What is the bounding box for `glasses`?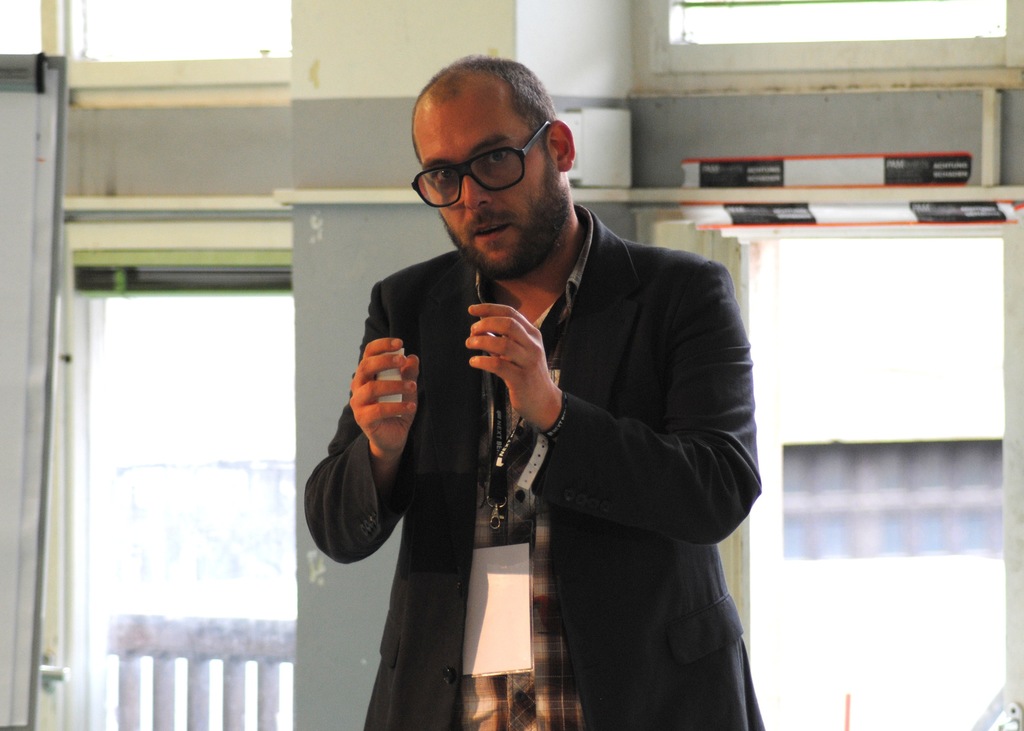
(left=418, top=128, right=566, bottom=189).
